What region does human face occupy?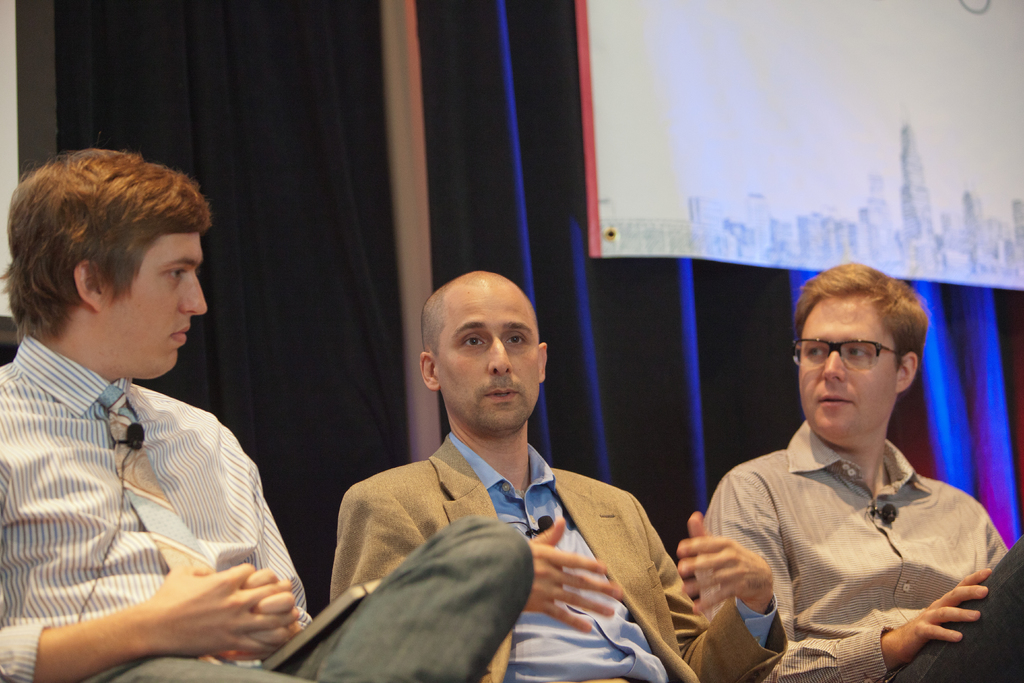
<bbox>109, 231, 208, 374</bbox>.
